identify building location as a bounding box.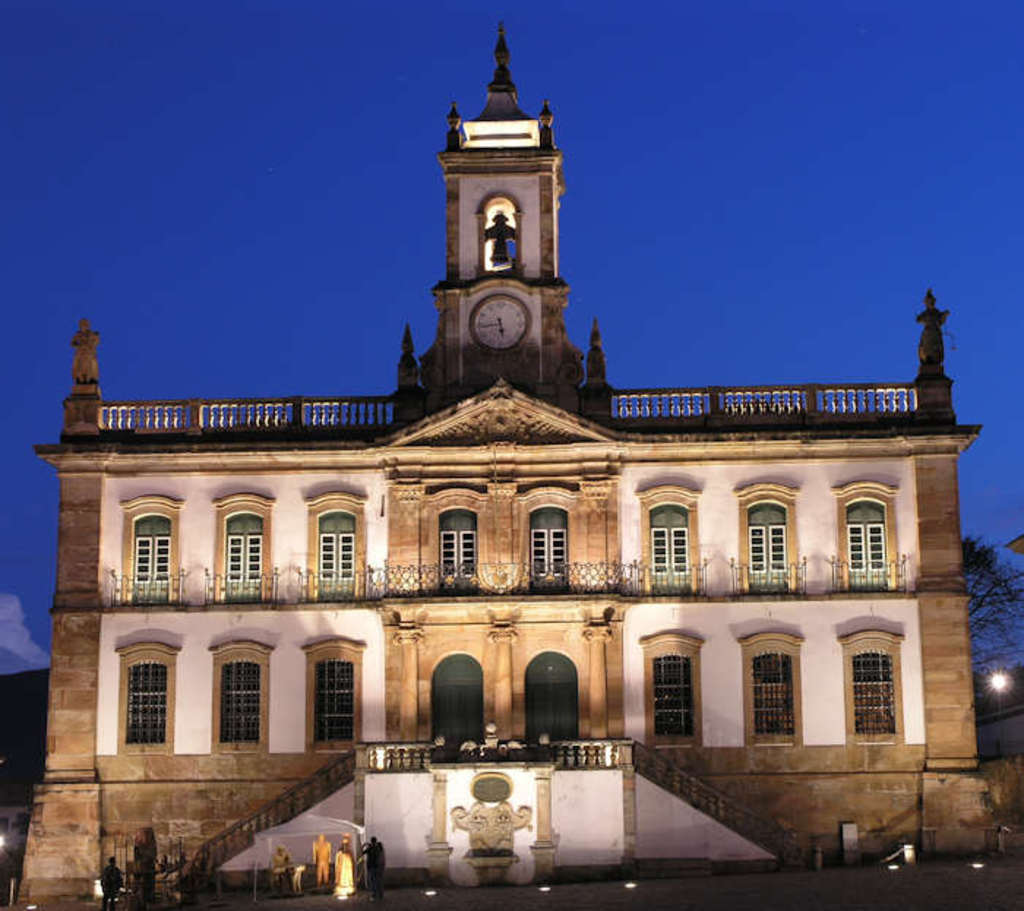
(15, 28, 987, 899).
